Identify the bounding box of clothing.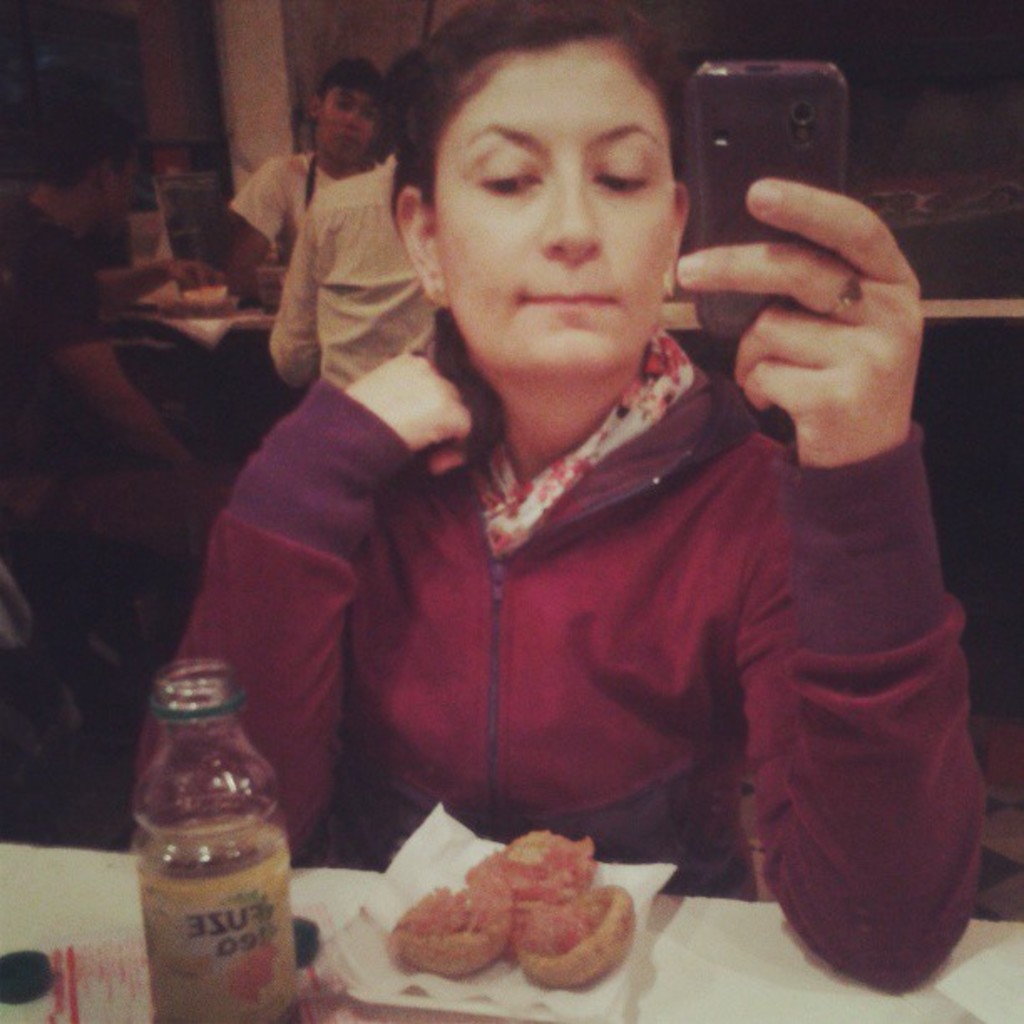
region(229, 147, 335, 248).
